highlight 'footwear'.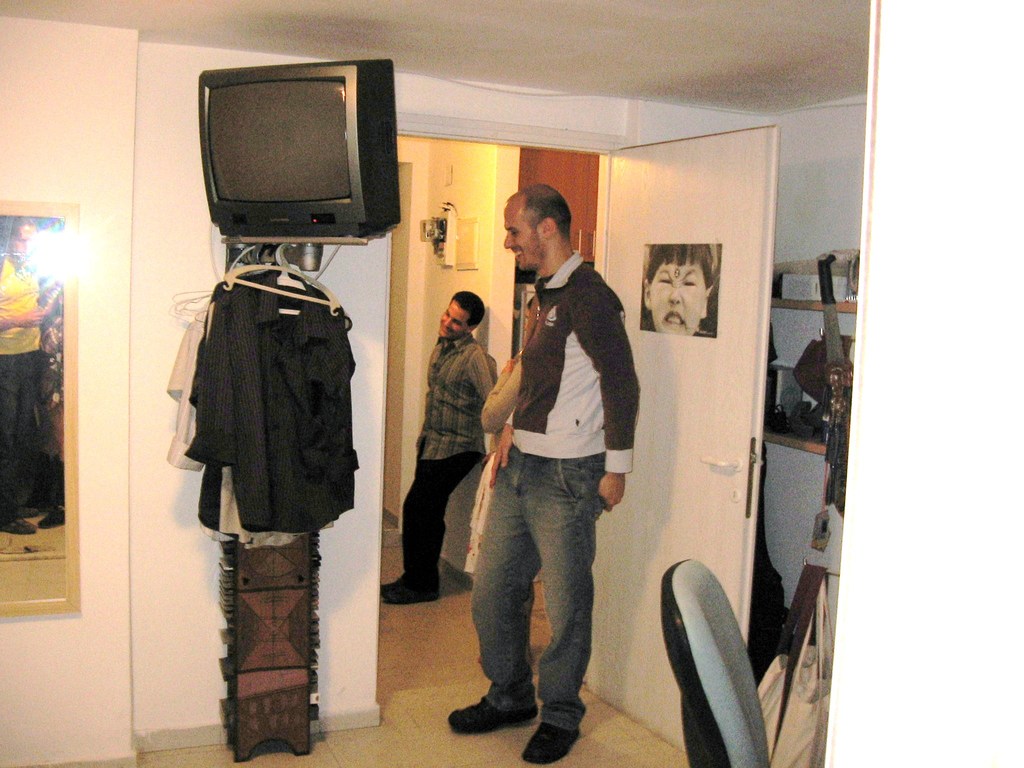
Highlighted region: (382, 572, 408, 593).
